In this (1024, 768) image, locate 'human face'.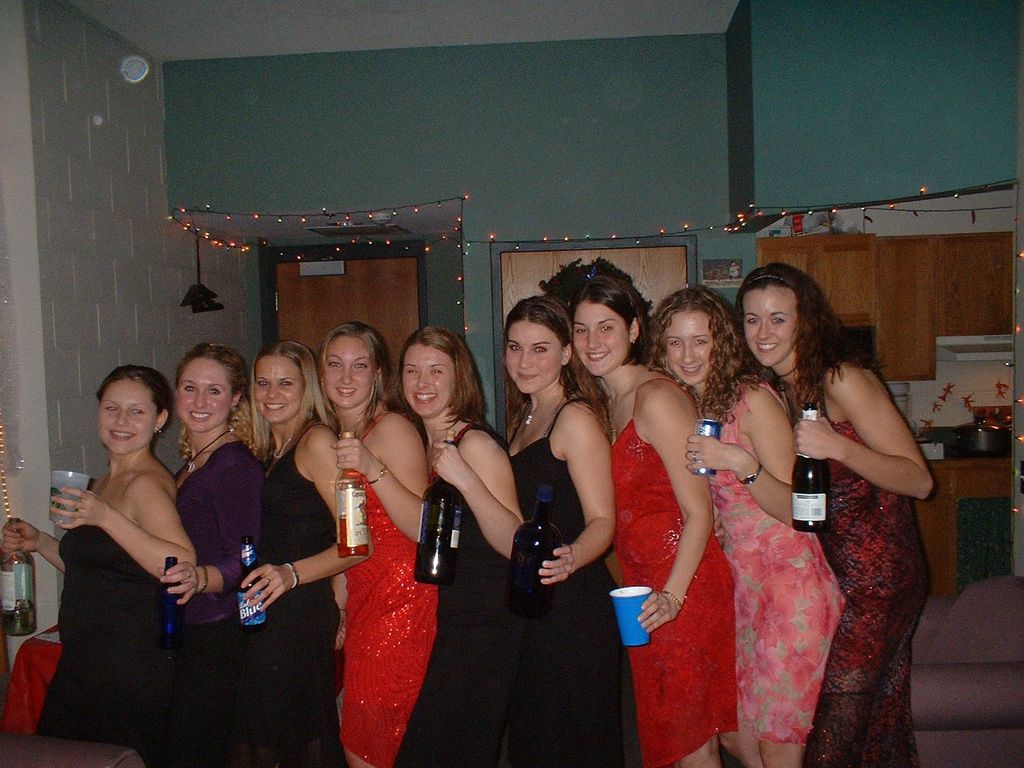
Bounding box: x1=399 y1=346 x2=454 y2=414.
